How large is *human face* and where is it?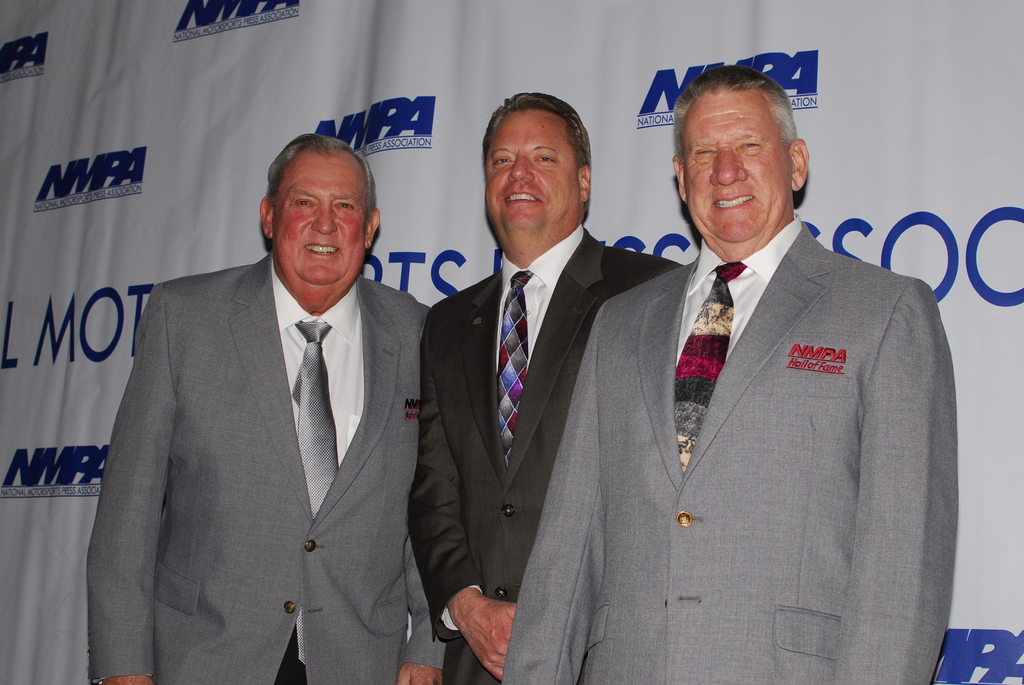
Bounding box: left=683, top=89, right=790, bottom=244.
